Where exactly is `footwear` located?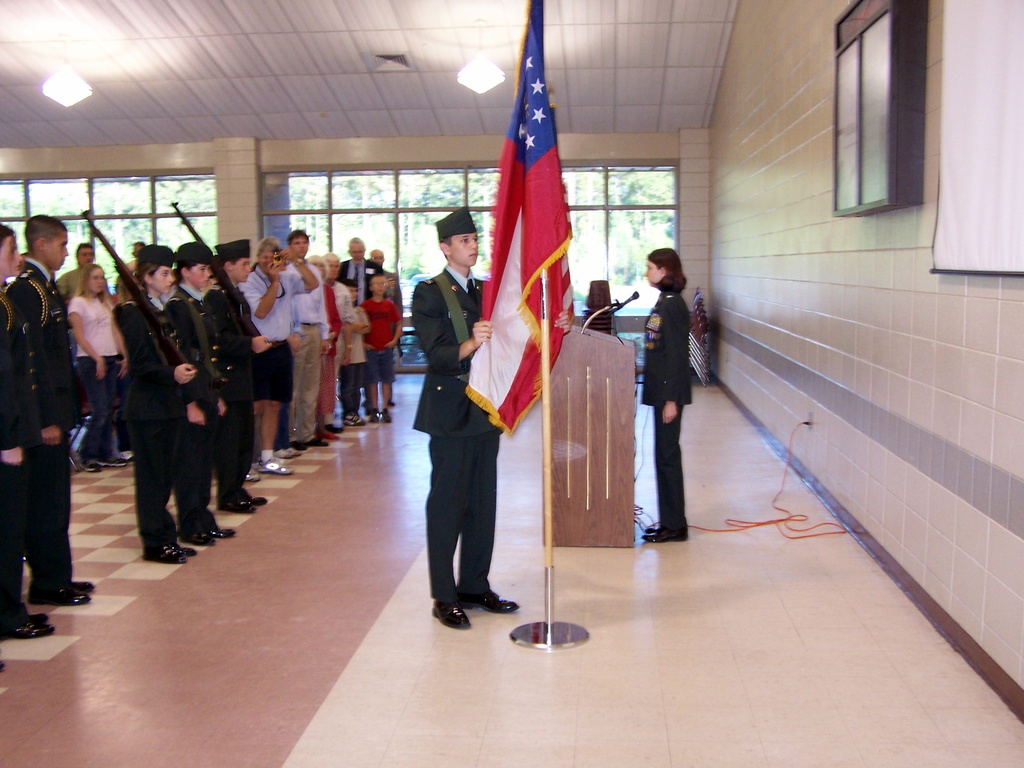
Its bounding box is (left=239, top=487, right=269, bottom=509).
